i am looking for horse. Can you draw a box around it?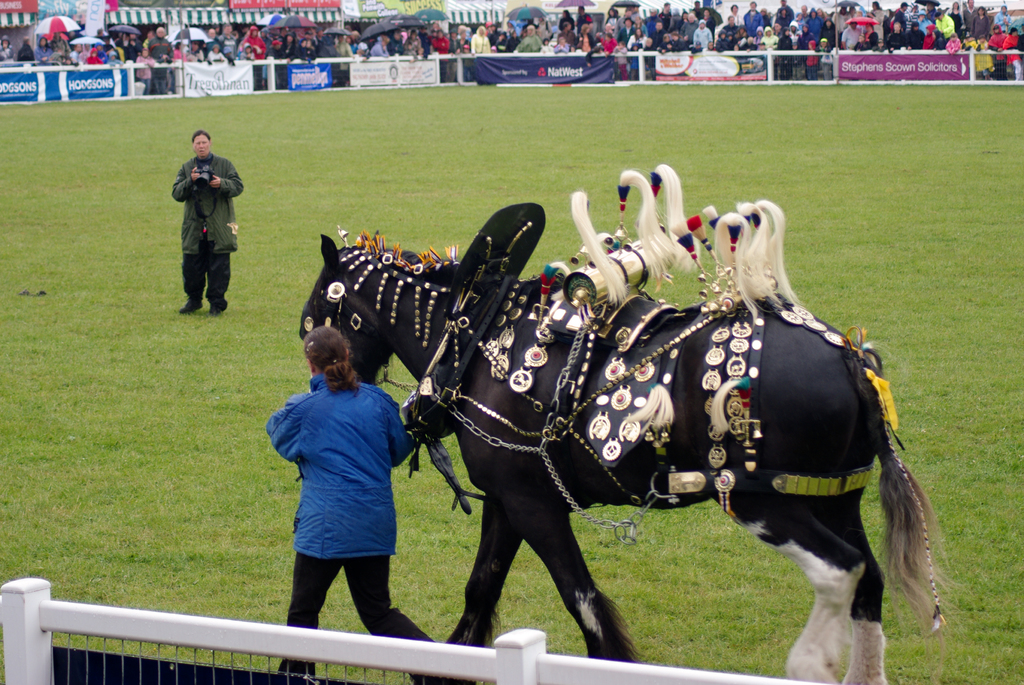
Sure, the bounding box is bbox=(293, 226, 958, 684).
